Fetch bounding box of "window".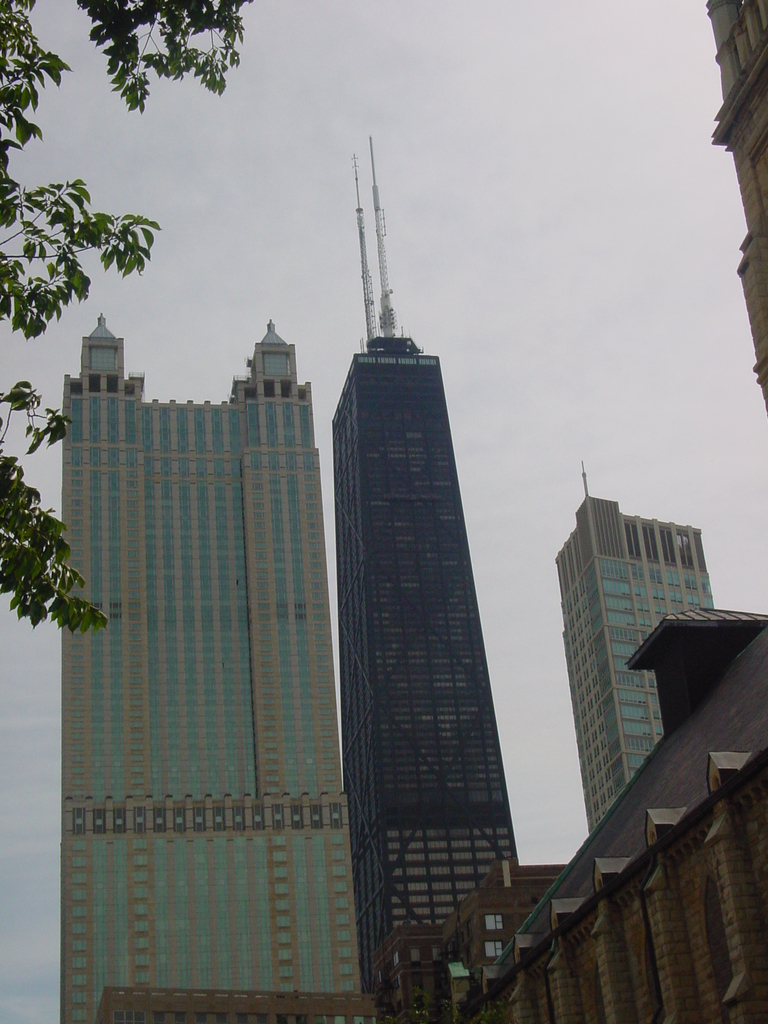
Bbox: x1=280 y1=380 x2=292 y2=401.
